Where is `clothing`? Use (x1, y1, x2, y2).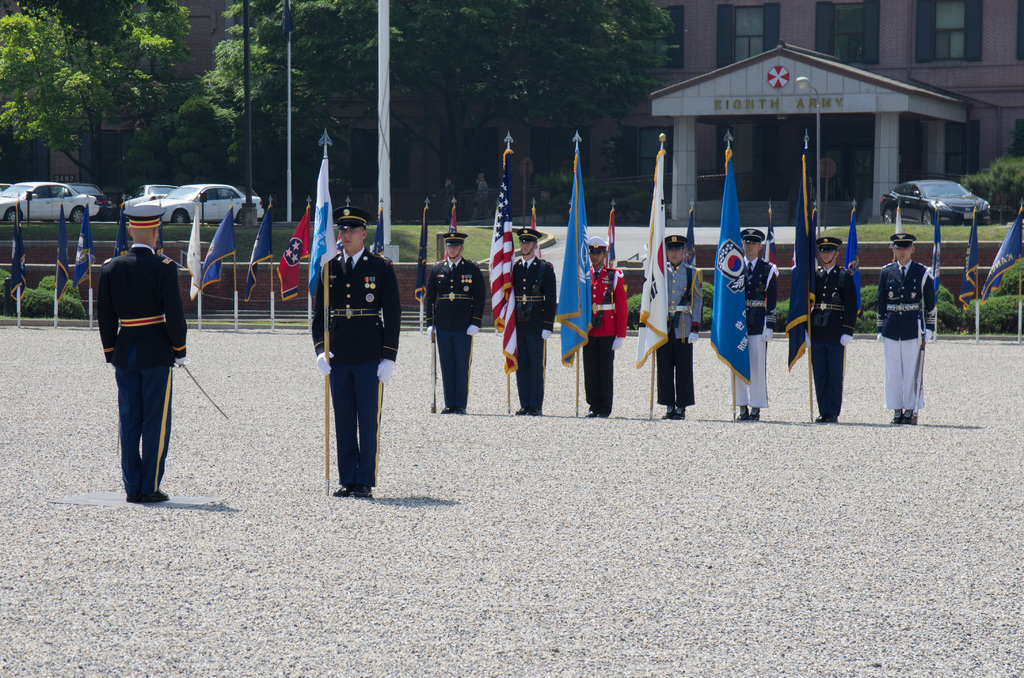
(89, 230, 185, 488).
